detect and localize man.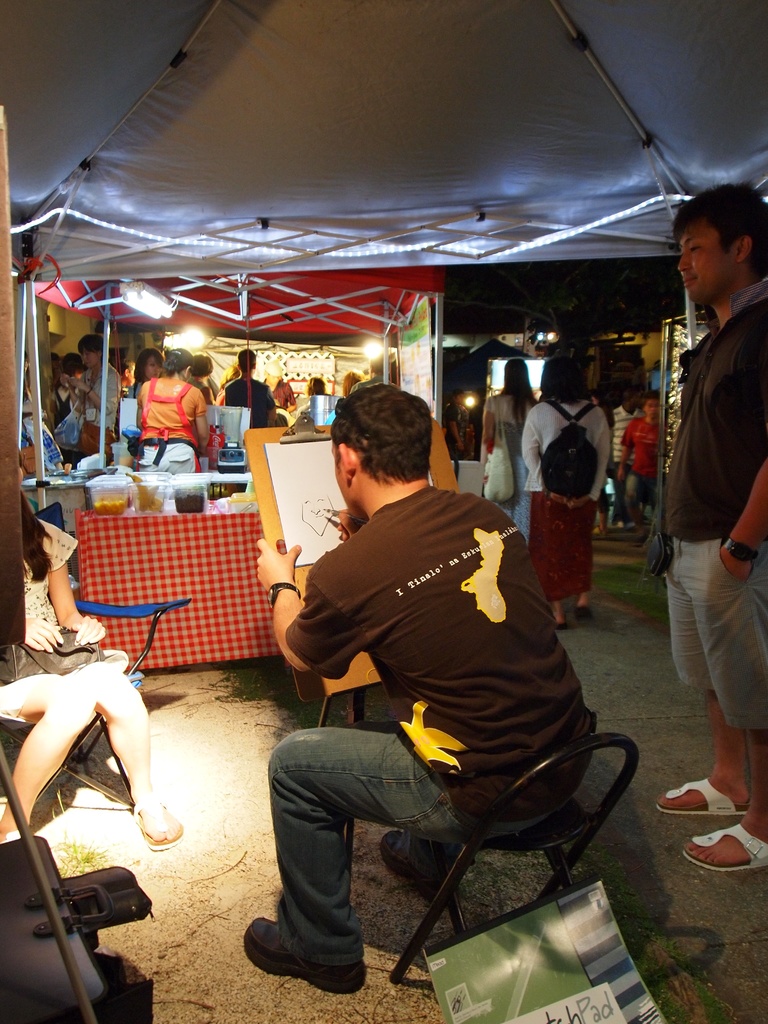
Localized at (63, 337, 119, 468).
